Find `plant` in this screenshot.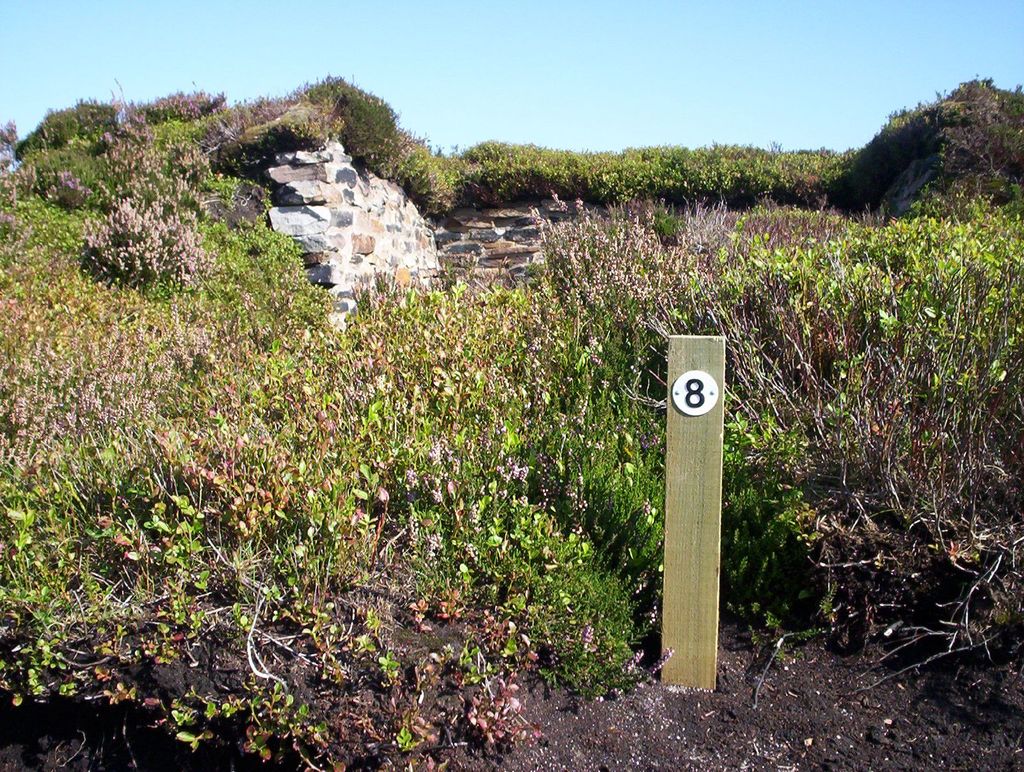
The bounding box for `plant` is <box>4,427,396,764</box>.
